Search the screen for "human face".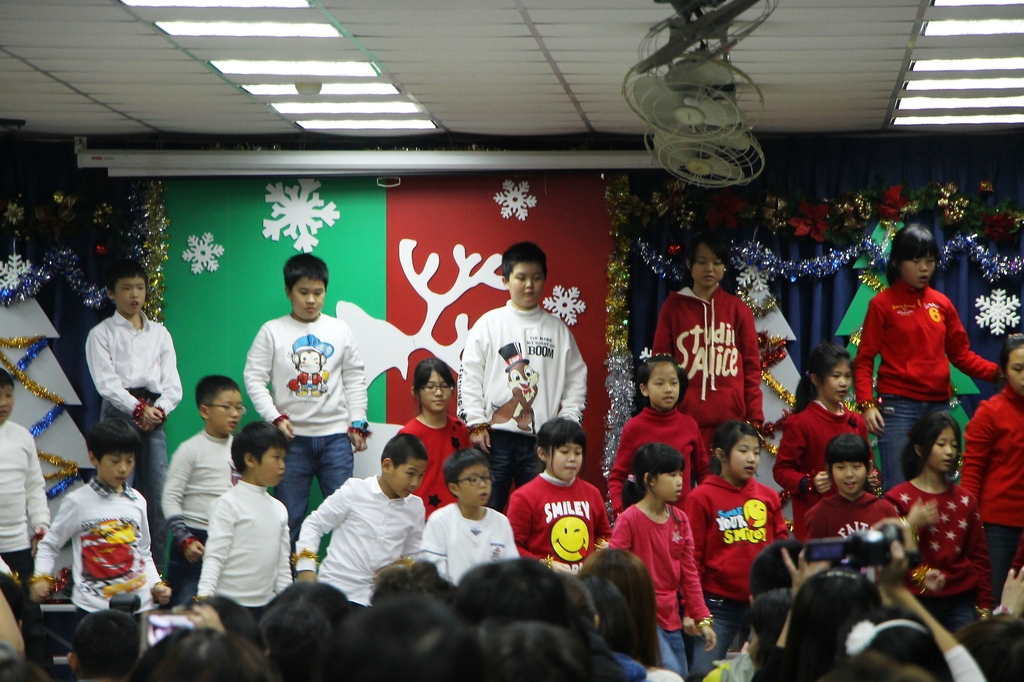
Found at <bbox>929, 427, 956, 475</bbox>.
